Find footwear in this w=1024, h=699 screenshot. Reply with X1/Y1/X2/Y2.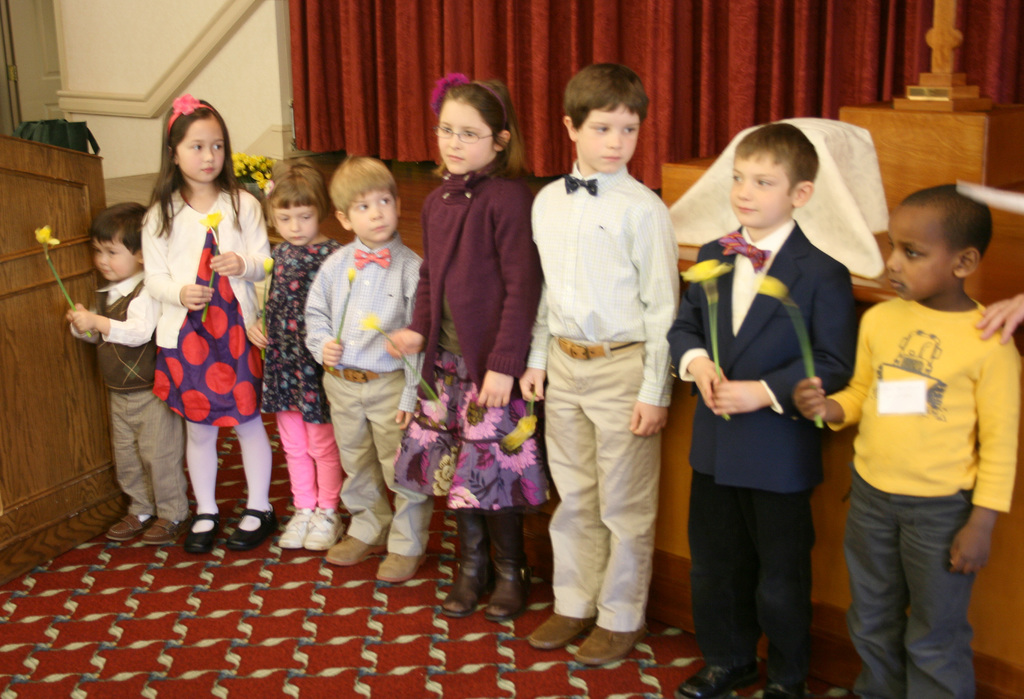
227/506/279/554.
